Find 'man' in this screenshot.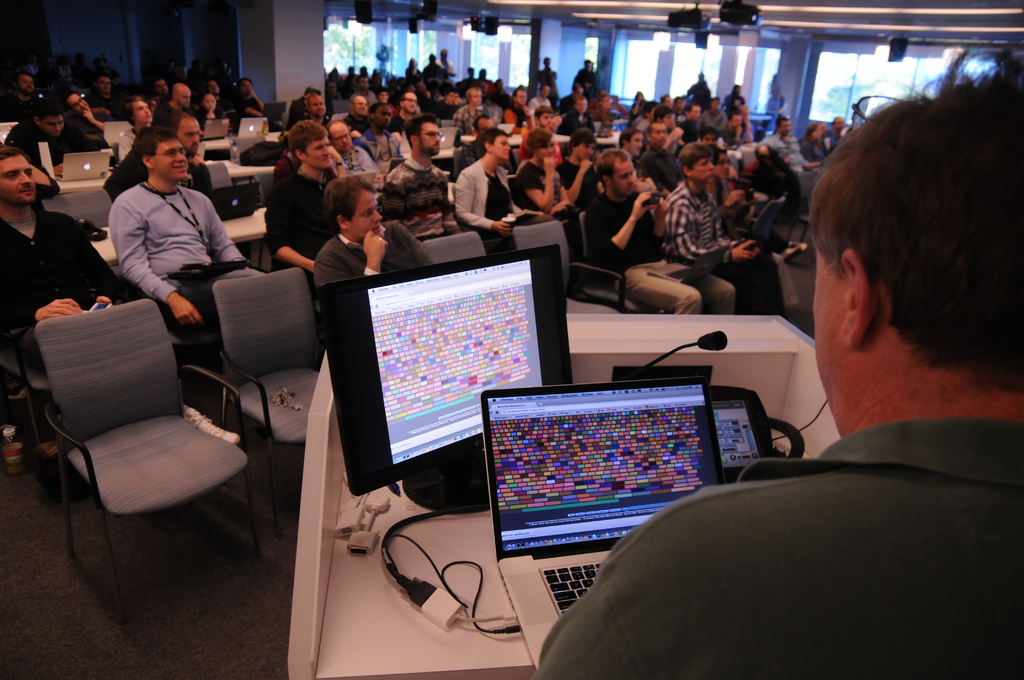
The bounding box for 'man' is Rect(266, 119, 334, 273).
